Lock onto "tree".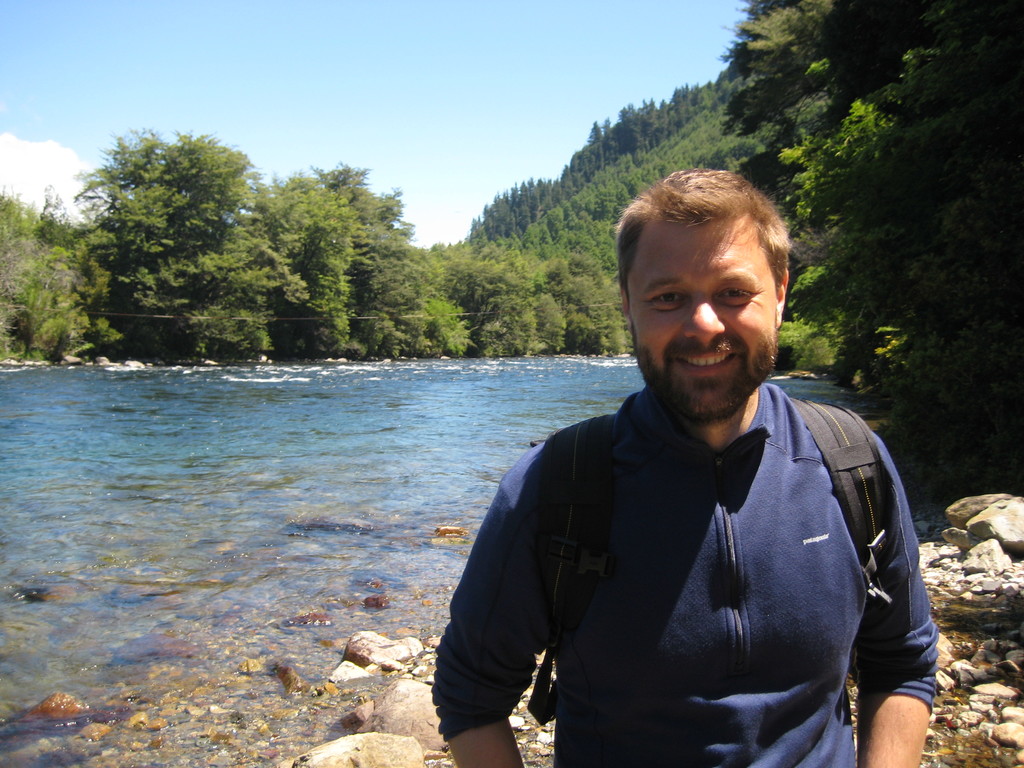
Locked: {"left": 719, "top": 0, "right": 1023, "bottom": 497}.
